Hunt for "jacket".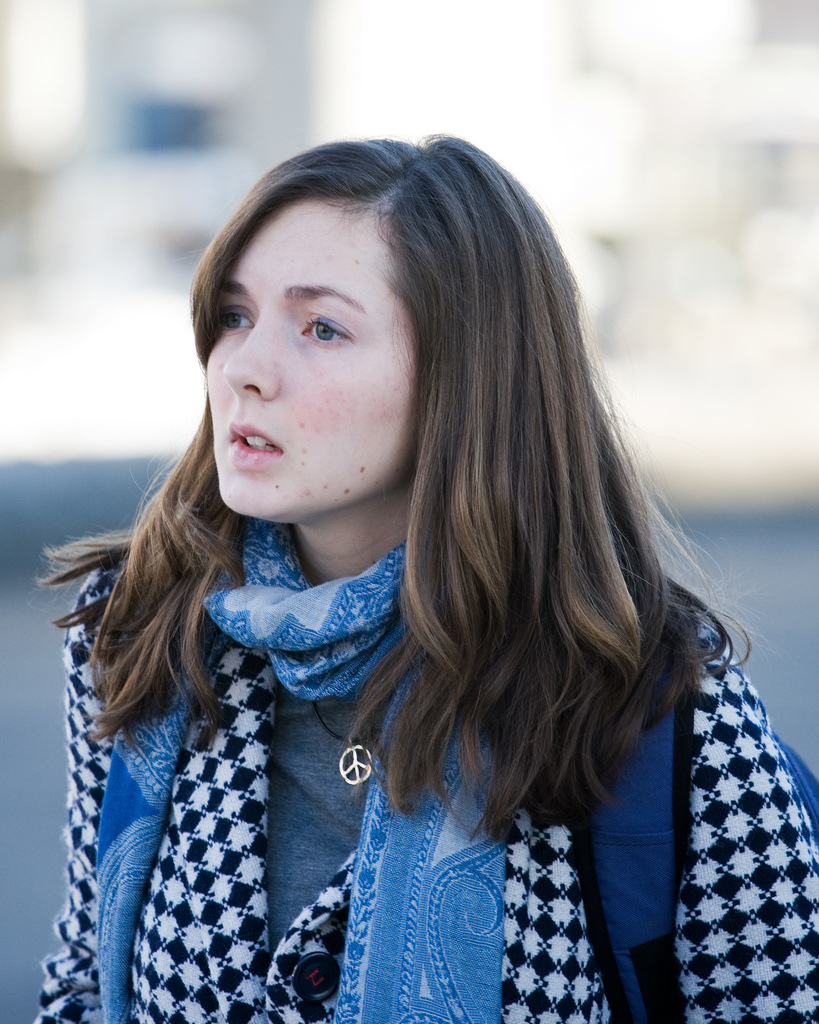
Hunted down at (10,577,466,1023).
